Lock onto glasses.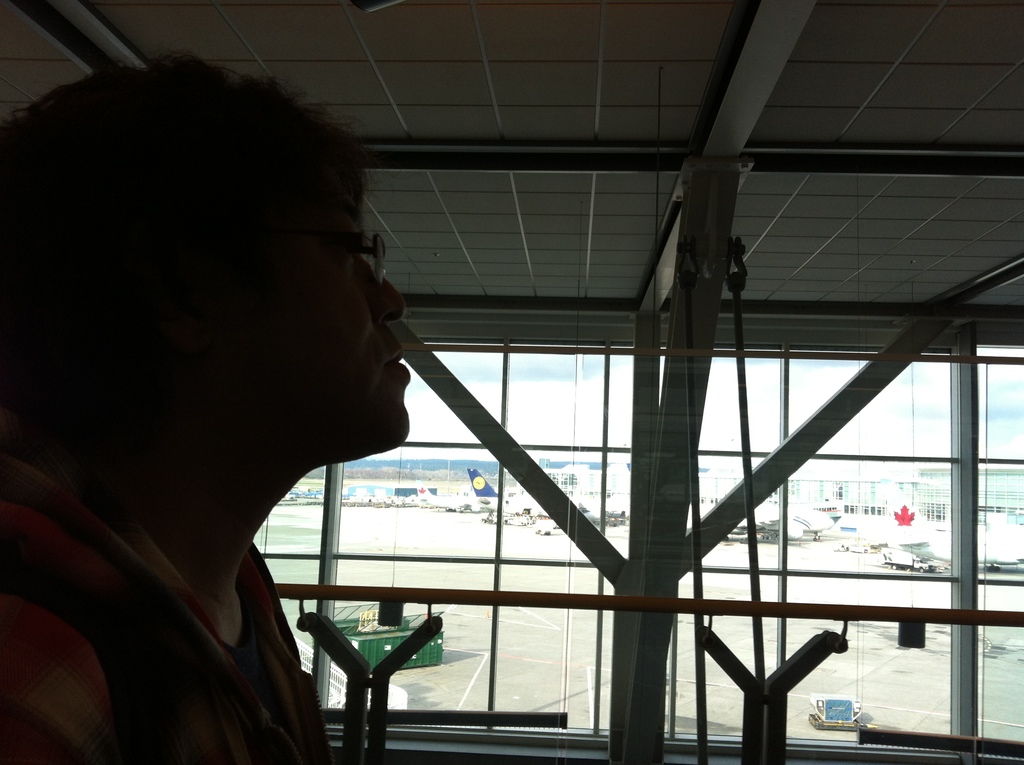
Locked: <box>339,225,392,289</box>.
